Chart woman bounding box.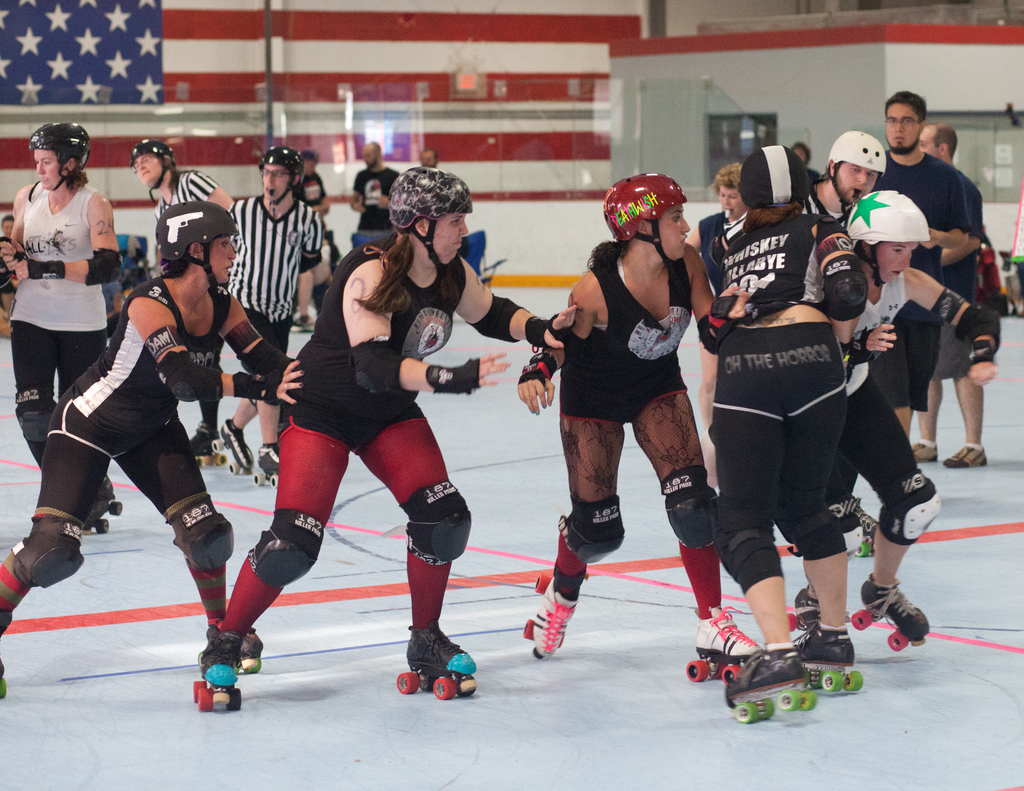
Charted: box(195, 166, 581, 689).
